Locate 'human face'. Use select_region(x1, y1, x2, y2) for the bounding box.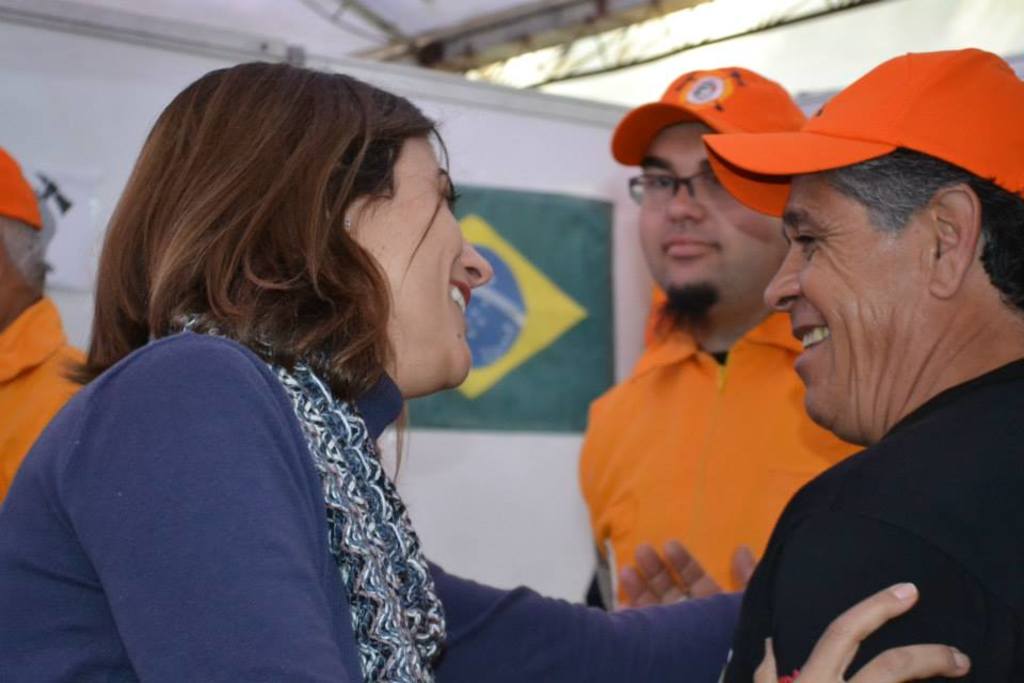
select_region(638, 122, 789, 313).
